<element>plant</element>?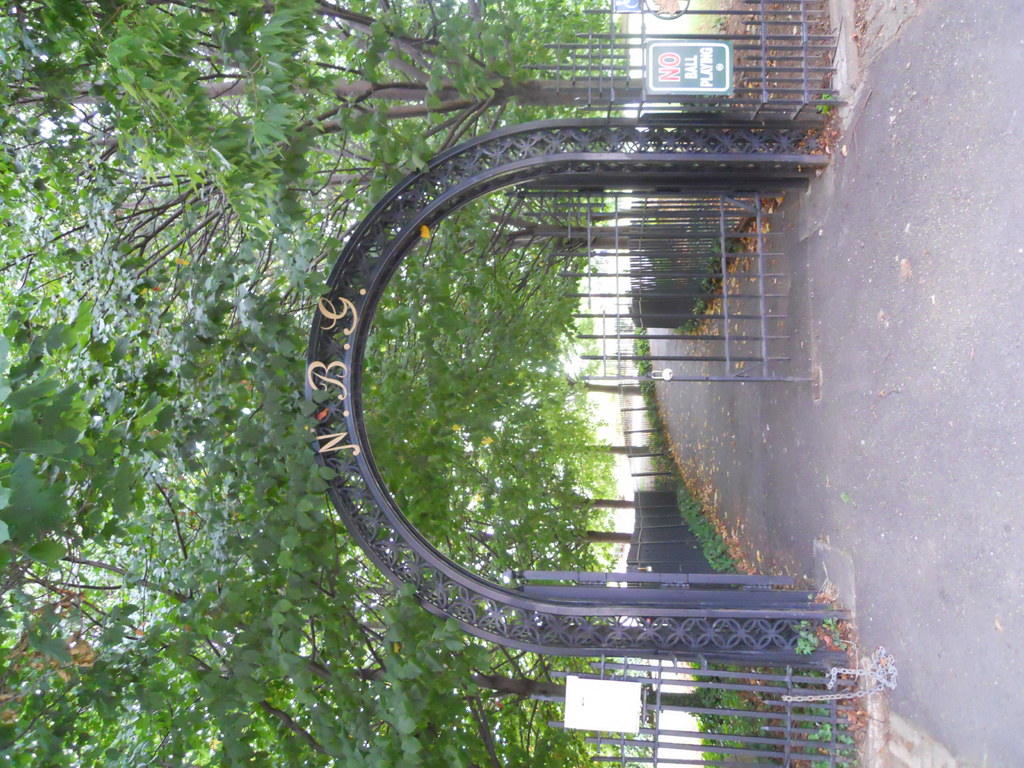
x1=789 y1=618 x2=835 y2=661
